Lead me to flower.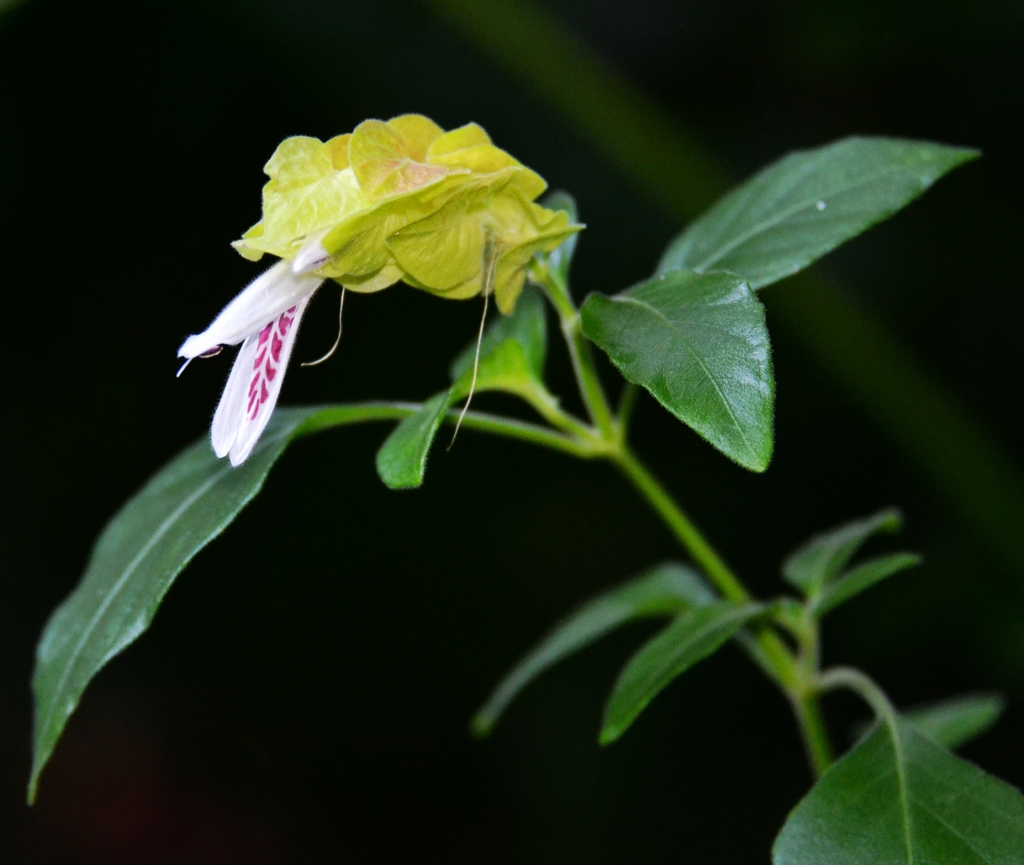
Lead to (197,104,579,446).
